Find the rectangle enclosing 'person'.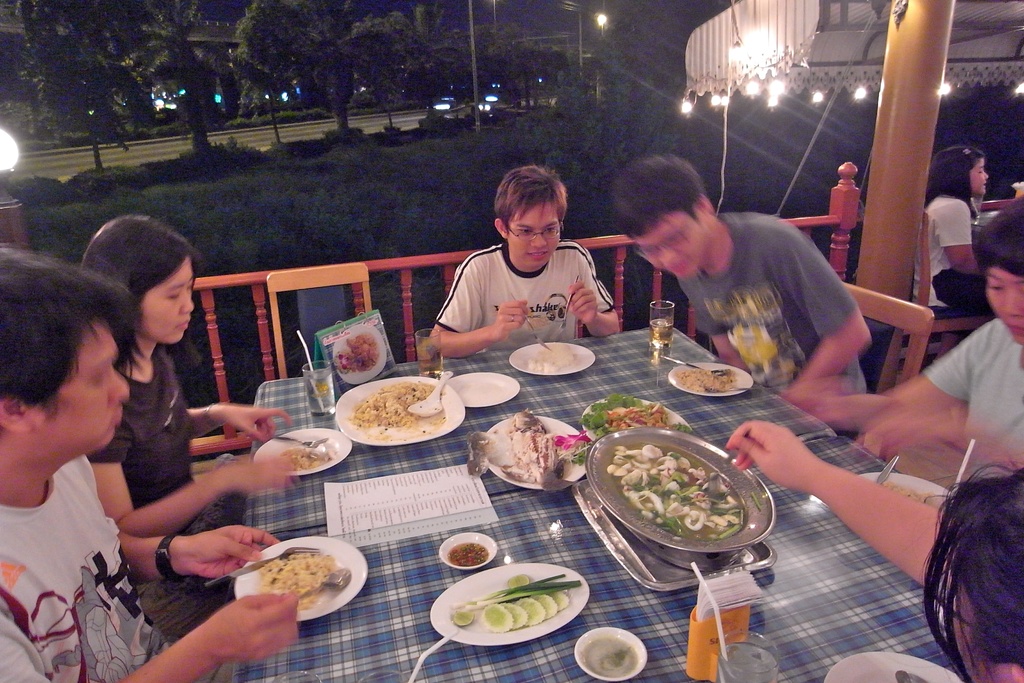
locate(911, 135, 986, 324).
